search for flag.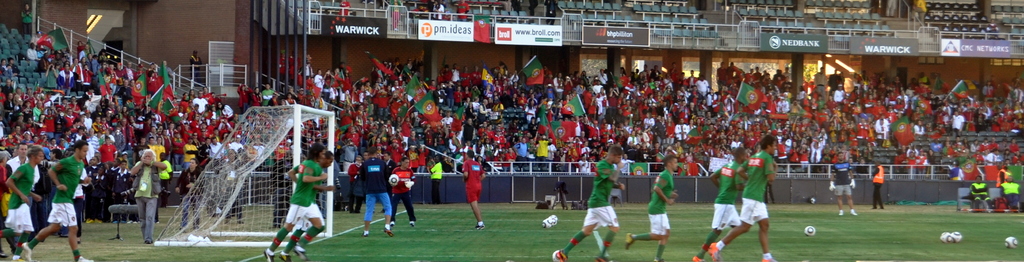
Found at crop(410, 88, 440, 125).
